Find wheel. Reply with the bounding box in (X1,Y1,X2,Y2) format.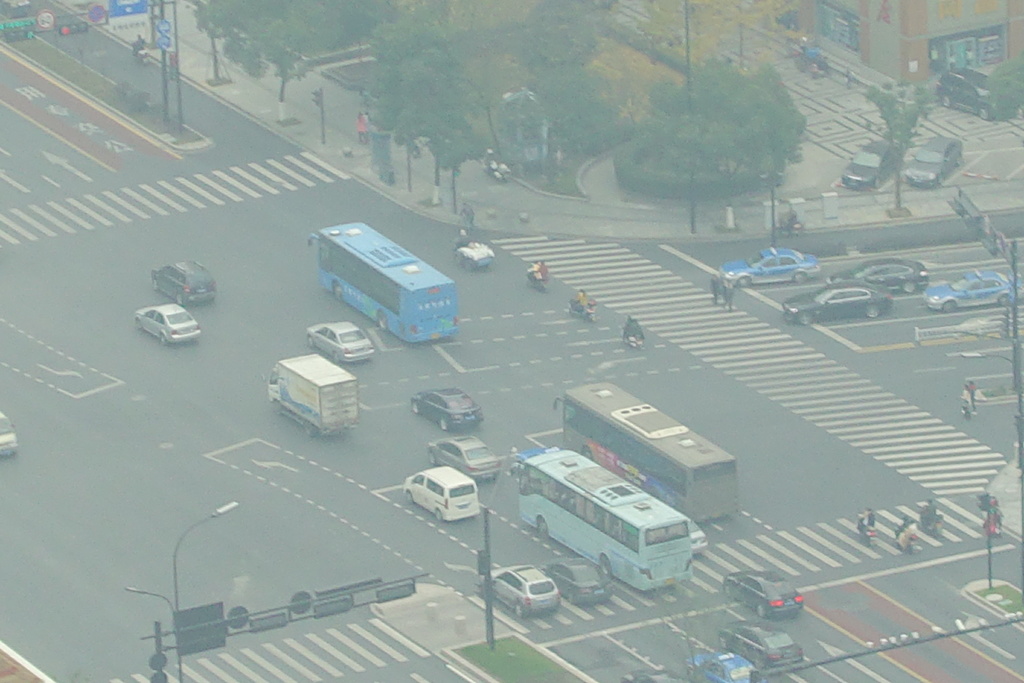
(177,295,182,306).
